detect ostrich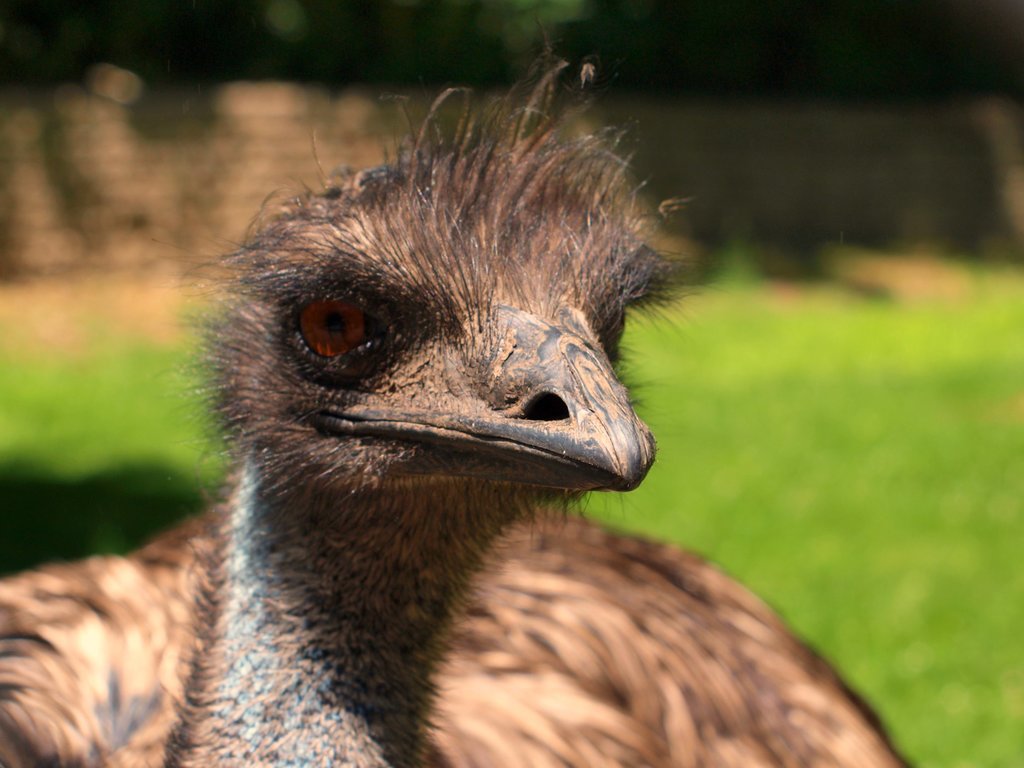
pyautogui.locateOnScreen(47, 69, 824, 765)
